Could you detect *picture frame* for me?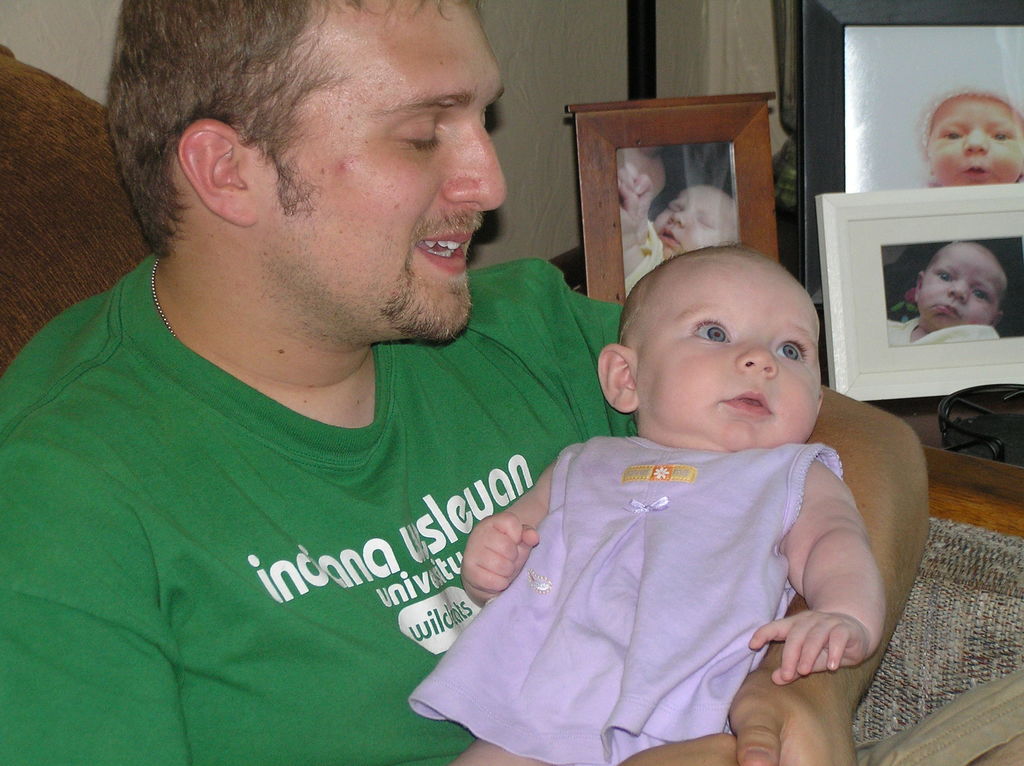
Detection result: {"left": 791, "top": 0, "right": 1023, "bottom": 320}.
